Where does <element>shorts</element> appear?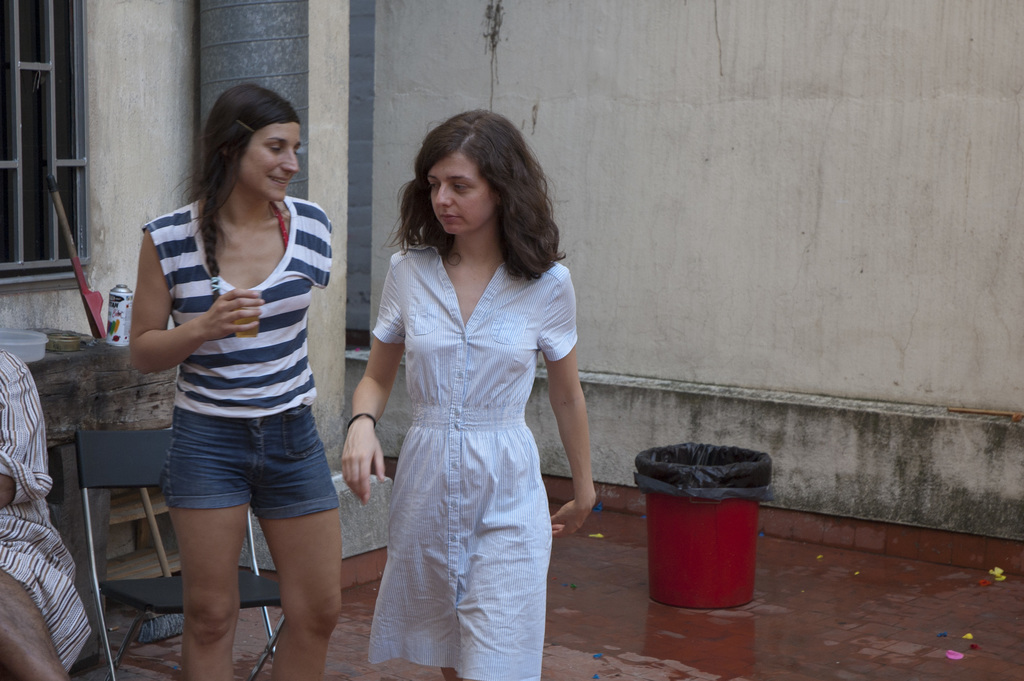
Appears at l=161, t=422, r=341, b=535.
